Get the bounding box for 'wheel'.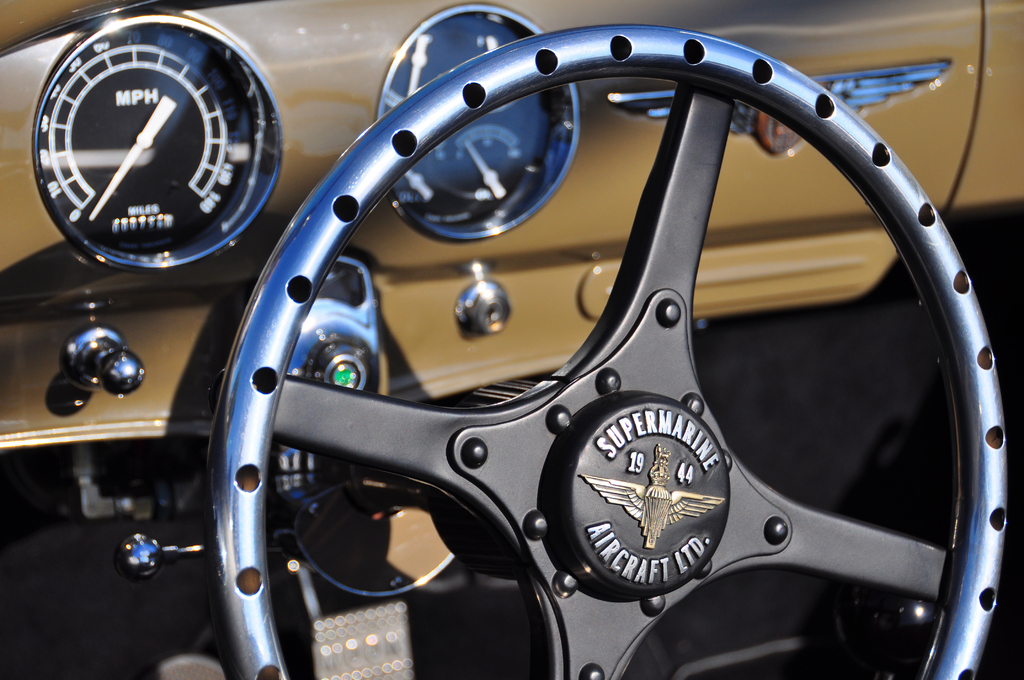
204/25/1012/679.
